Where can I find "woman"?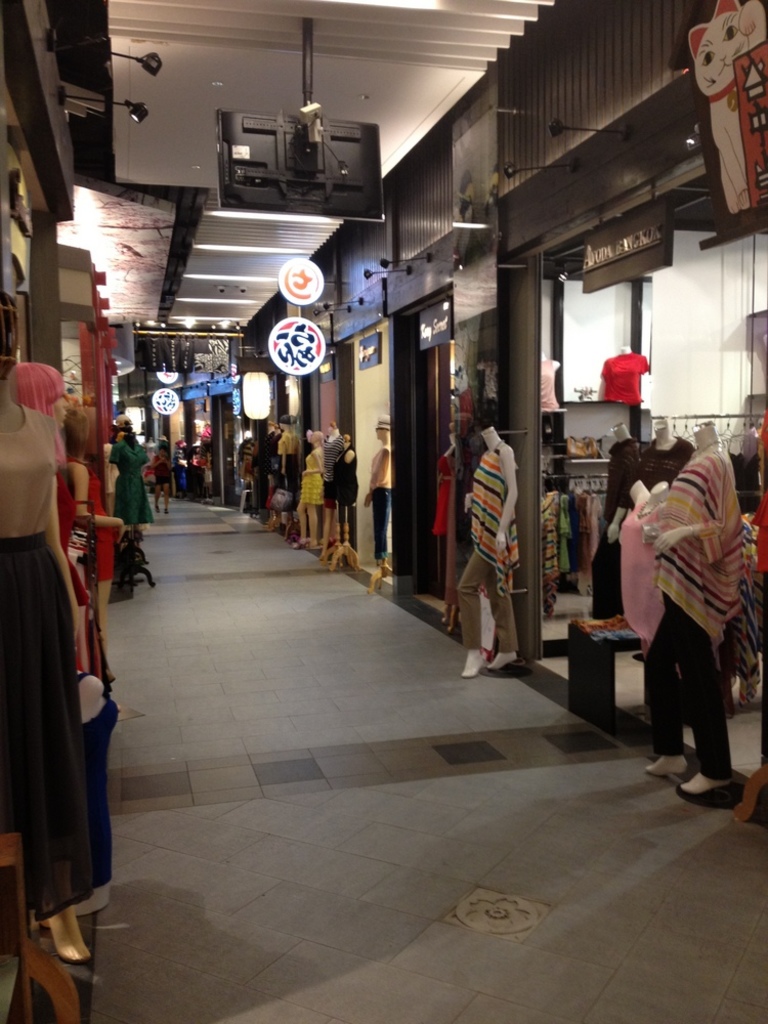
You can find it at 457 417 521 683.
